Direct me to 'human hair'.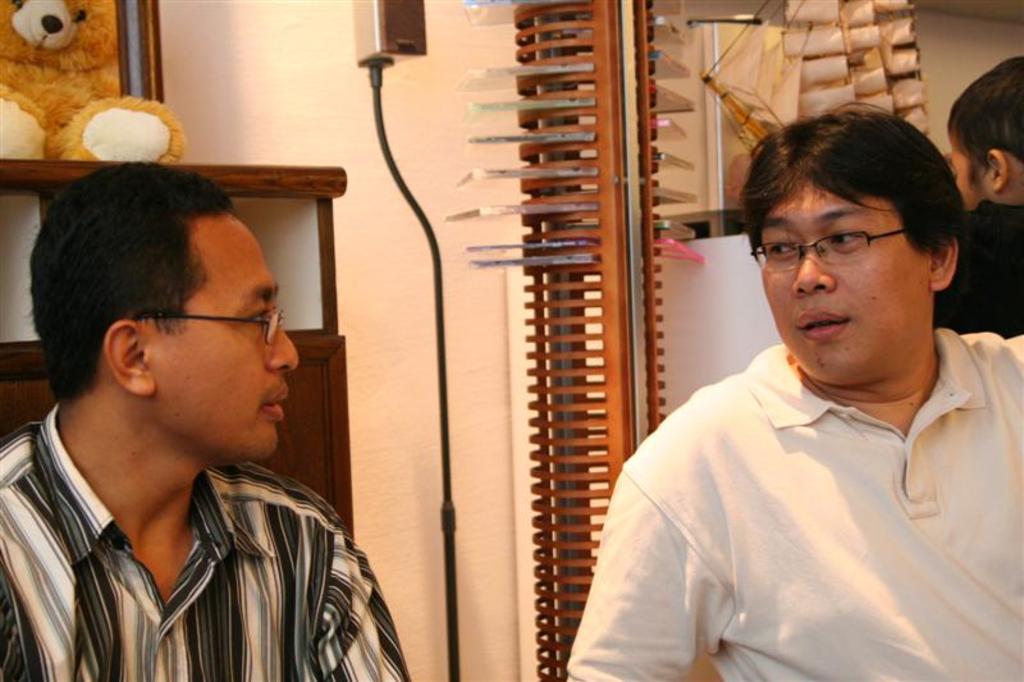
Direction: x1=942, y1=58, x2=1023, y2=187.
